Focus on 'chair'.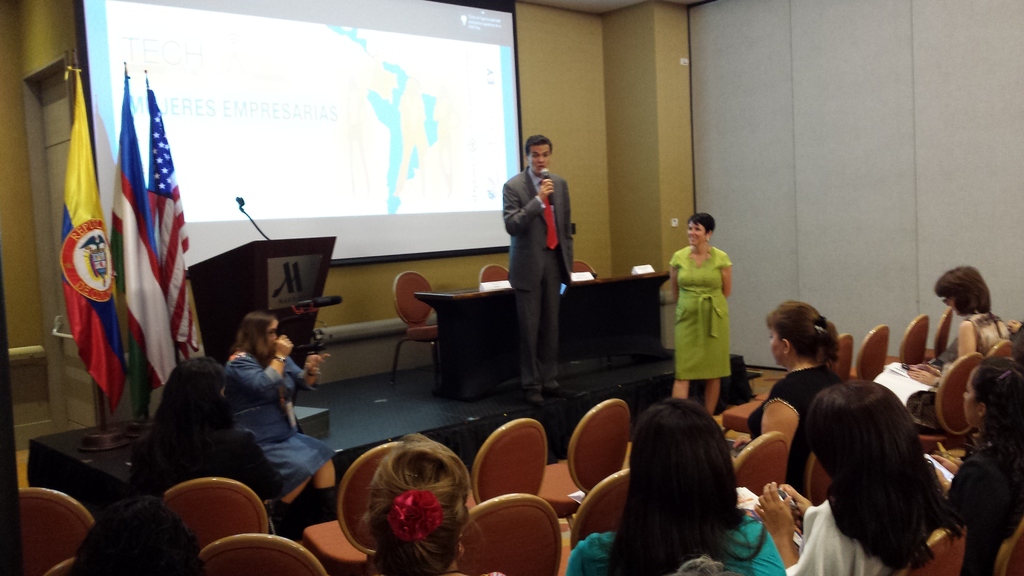
Focused at BBox(926, 312, 959, 363).
